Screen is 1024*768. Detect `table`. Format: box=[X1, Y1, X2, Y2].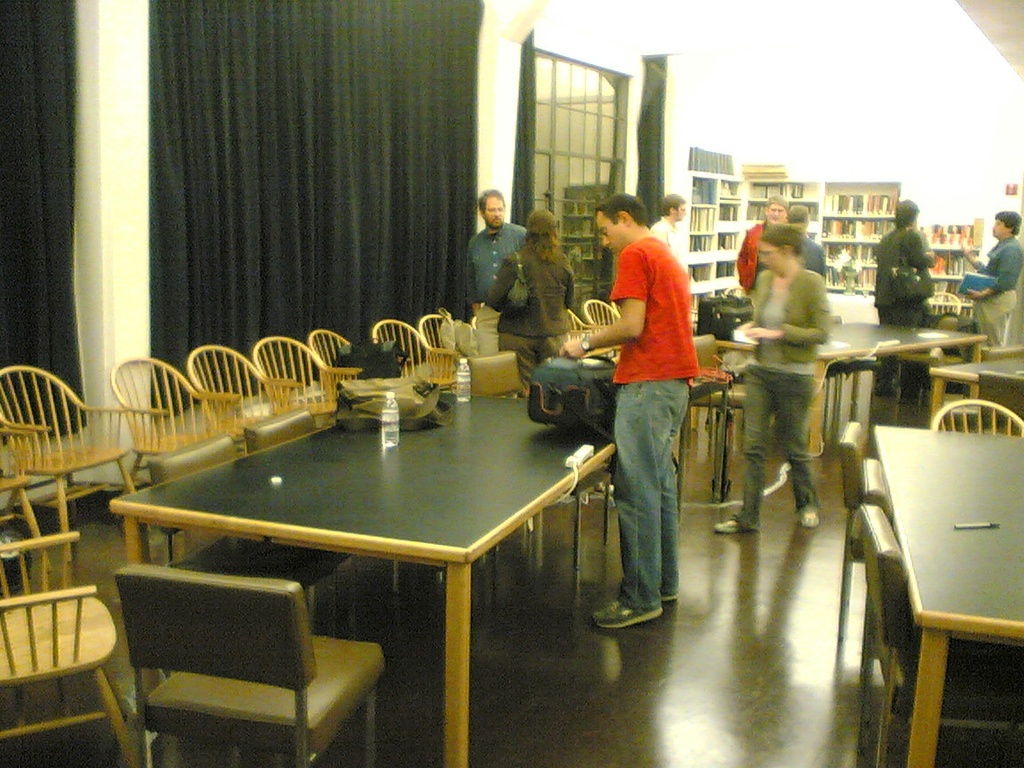
box=[928, 355, 1021, 432].
